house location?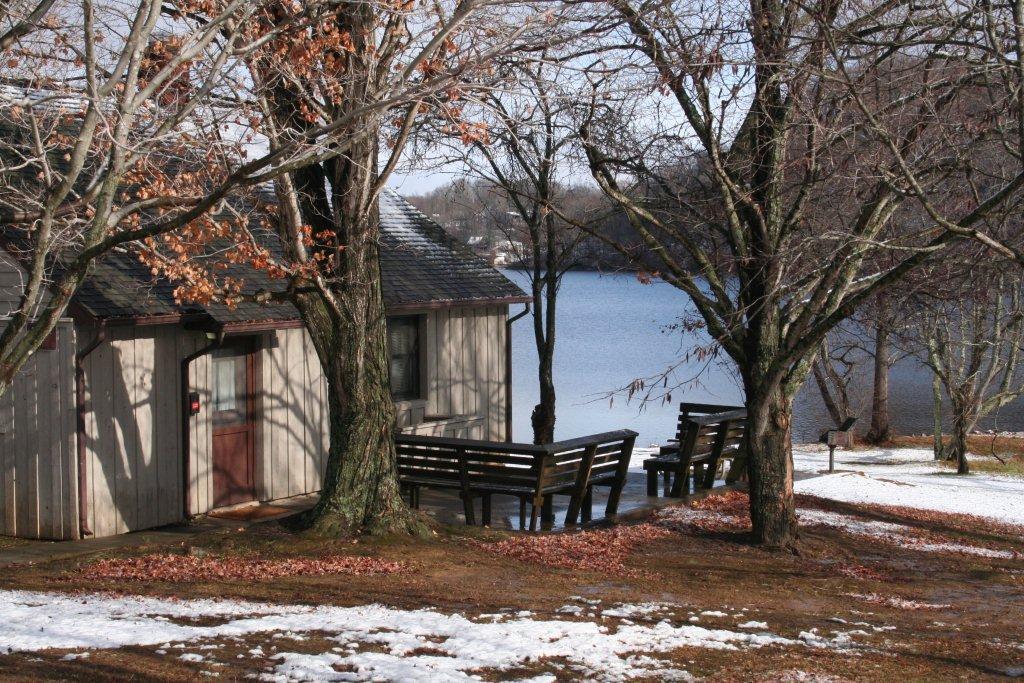
{"left": 0, "top": 85, "right": 533, "bottom": 536}
